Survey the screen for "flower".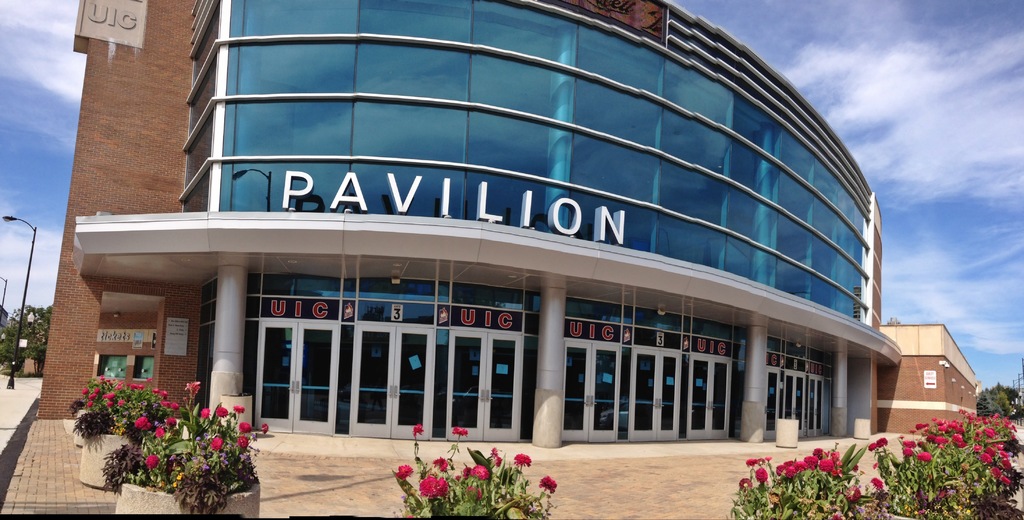
Survey found: (left=831, top=508, right=848, bottom=519).
